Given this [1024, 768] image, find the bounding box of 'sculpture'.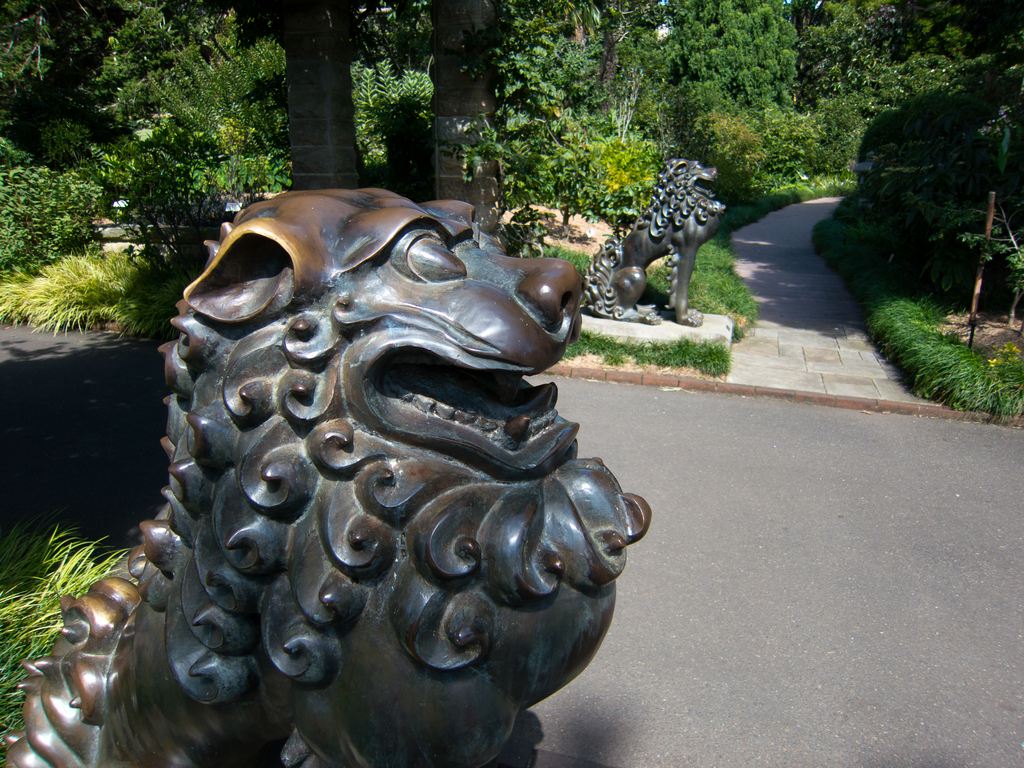
bbox=[70, 182, 645, 767].
